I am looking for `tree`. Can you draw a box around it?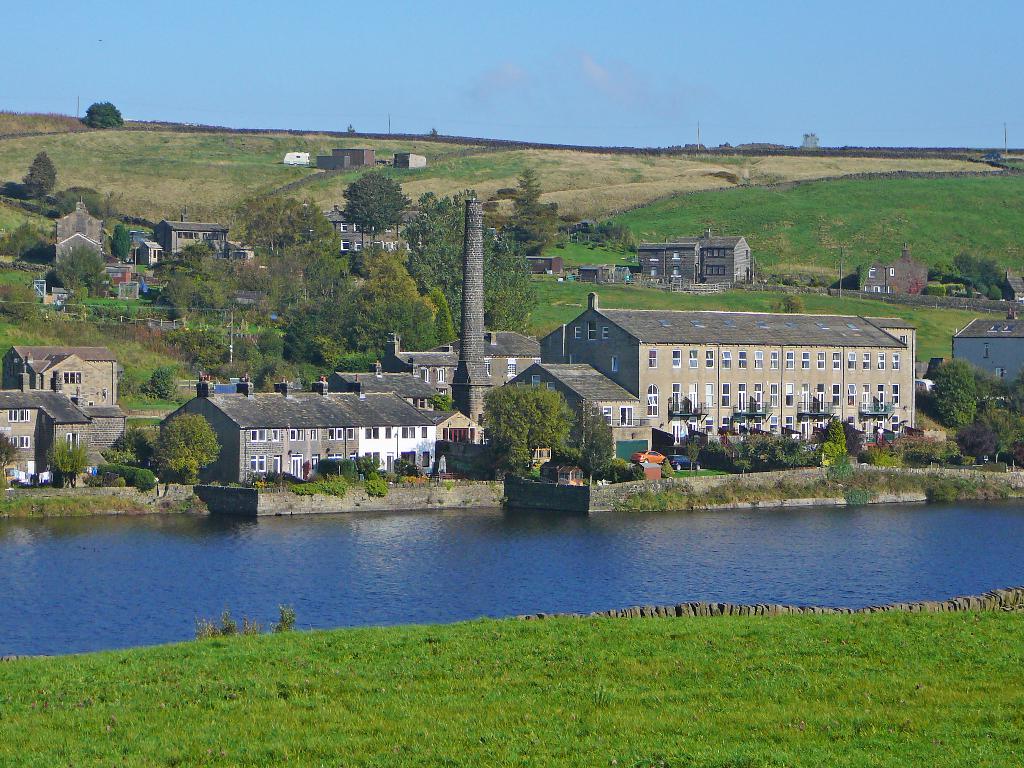
Sure, the bounding box is pyautogui.locateOnScreen(276, 291, 335, 360).
